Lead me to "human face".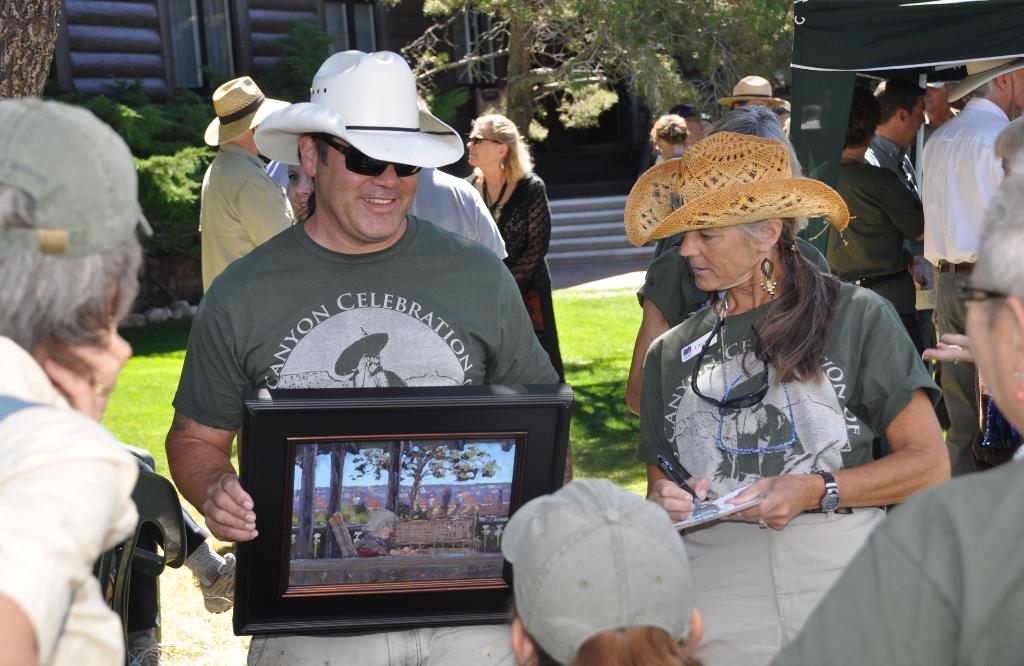
Lead to [467,127,501,170].
